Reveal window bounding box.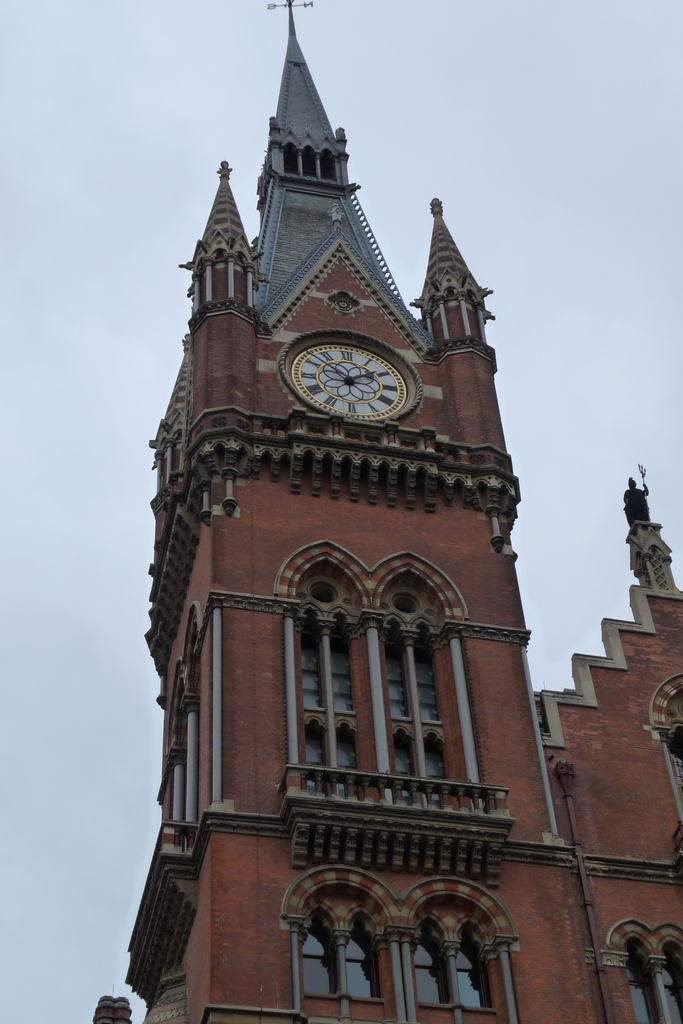
Revealed: [x1=605, y1=921, x2=682, y2=1023].
